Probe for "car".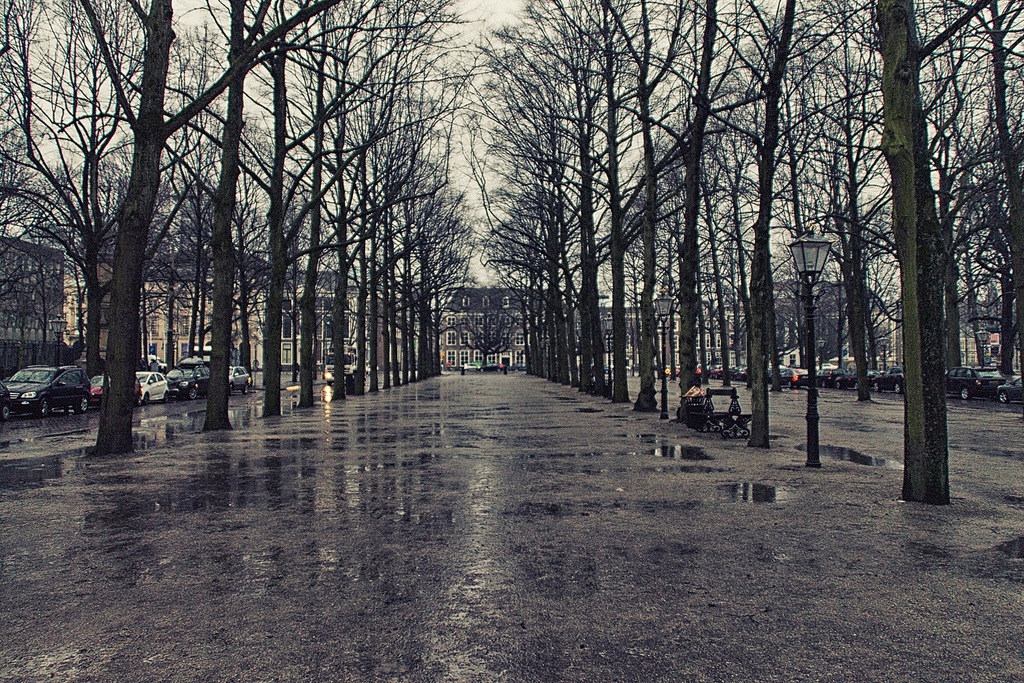
Probe result: Rect(5, 365, 91, 417).
